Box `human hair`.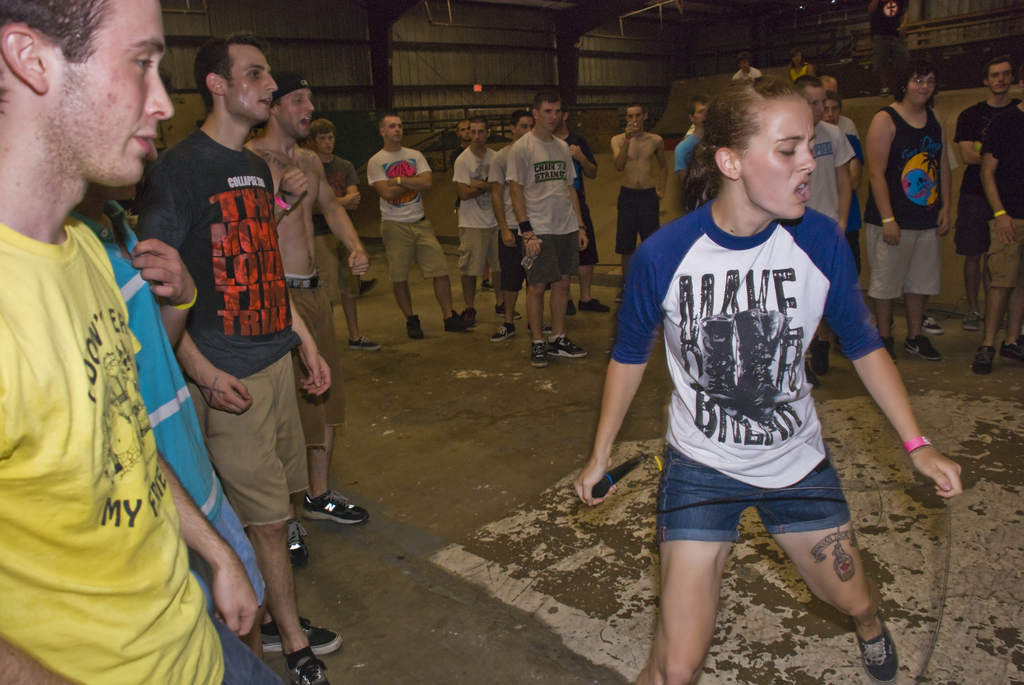
bbox(561, 102, 566, 116).
